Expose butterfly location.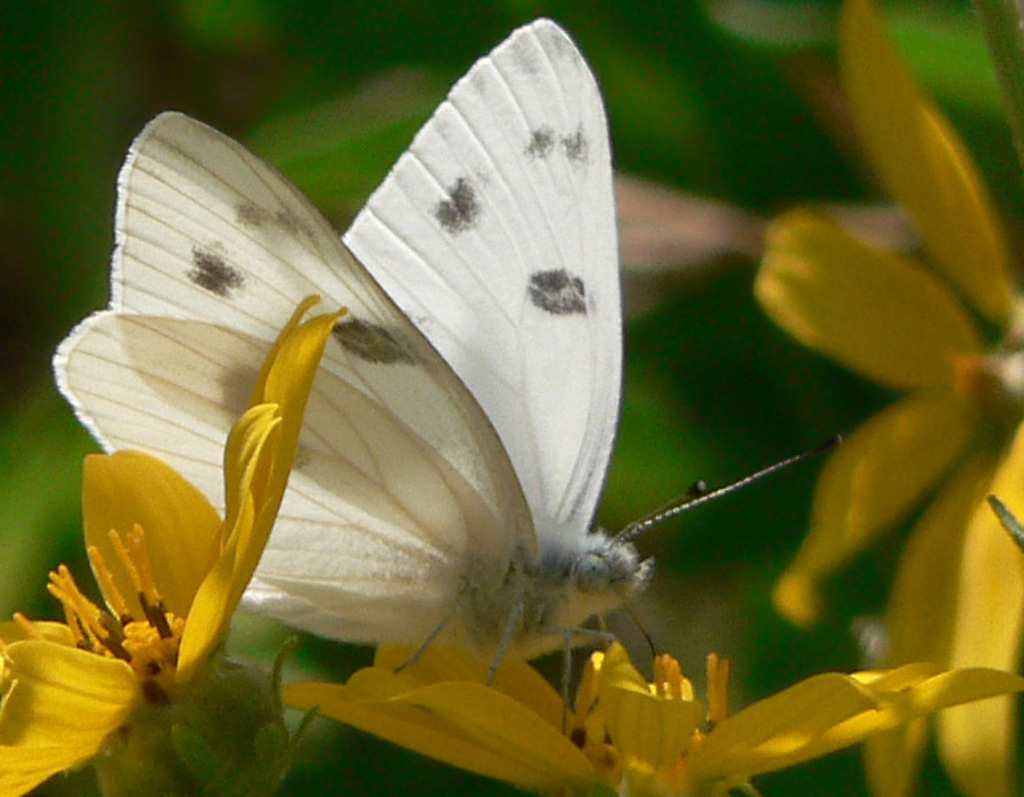
Exposed at select_region(52, 19, 845, 741).
